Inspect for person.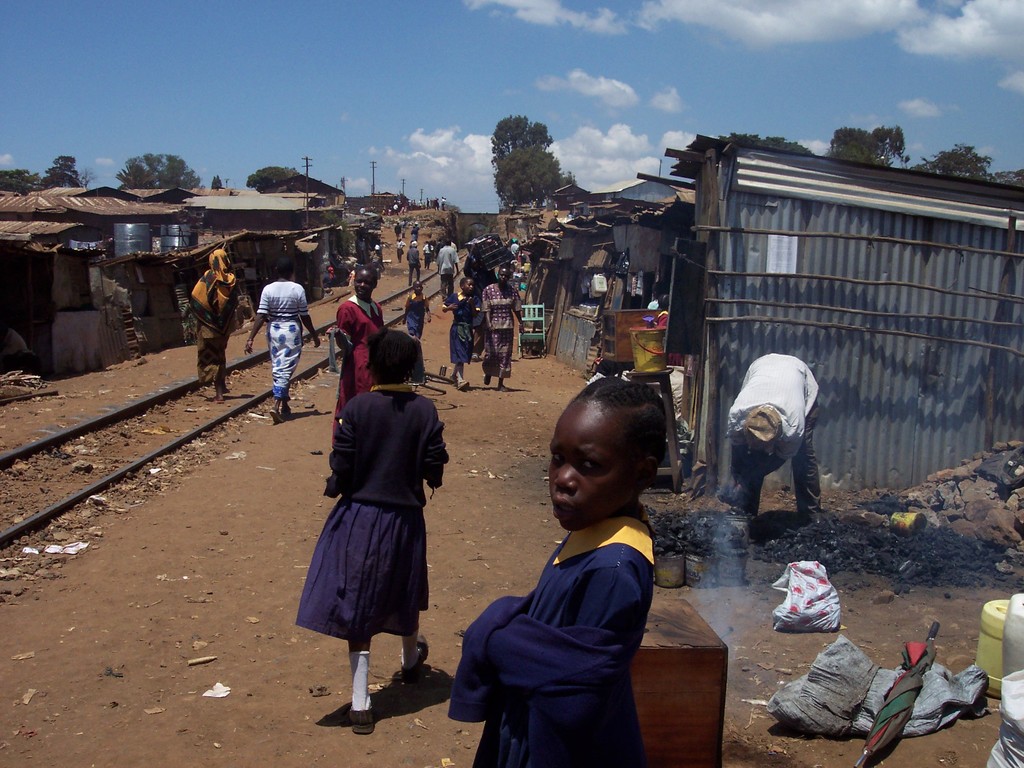
Inspection: <region>721, 351, 848, 531</region>.
